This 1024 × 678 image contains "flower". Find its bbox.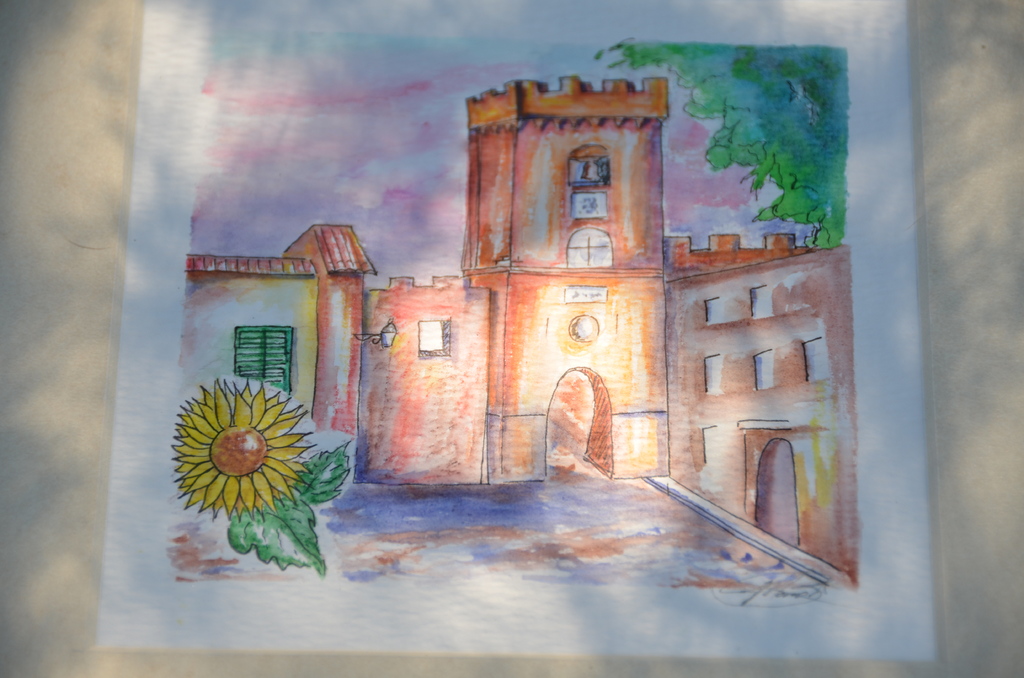
{"left": 166, "top": 373, "right": 316, "bottom": 531}.
